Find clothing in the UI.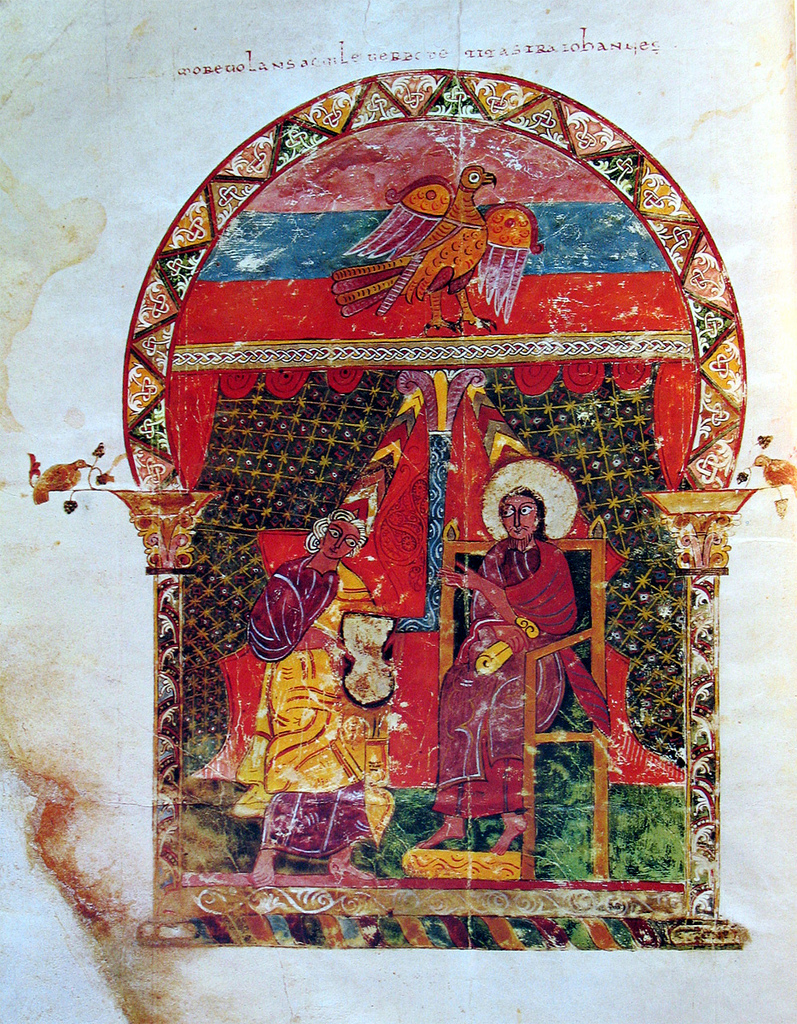
UI element at [x1=438, y1=538, x2=578, y2=832].
